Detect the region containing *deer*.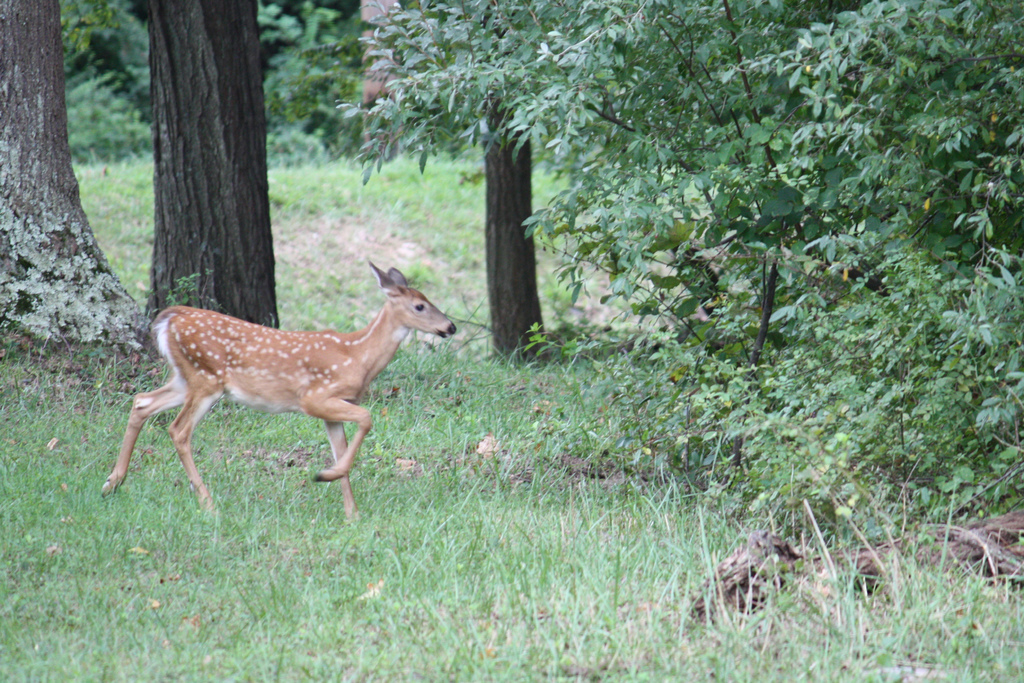
Rect(102, 260, 455, 531).
